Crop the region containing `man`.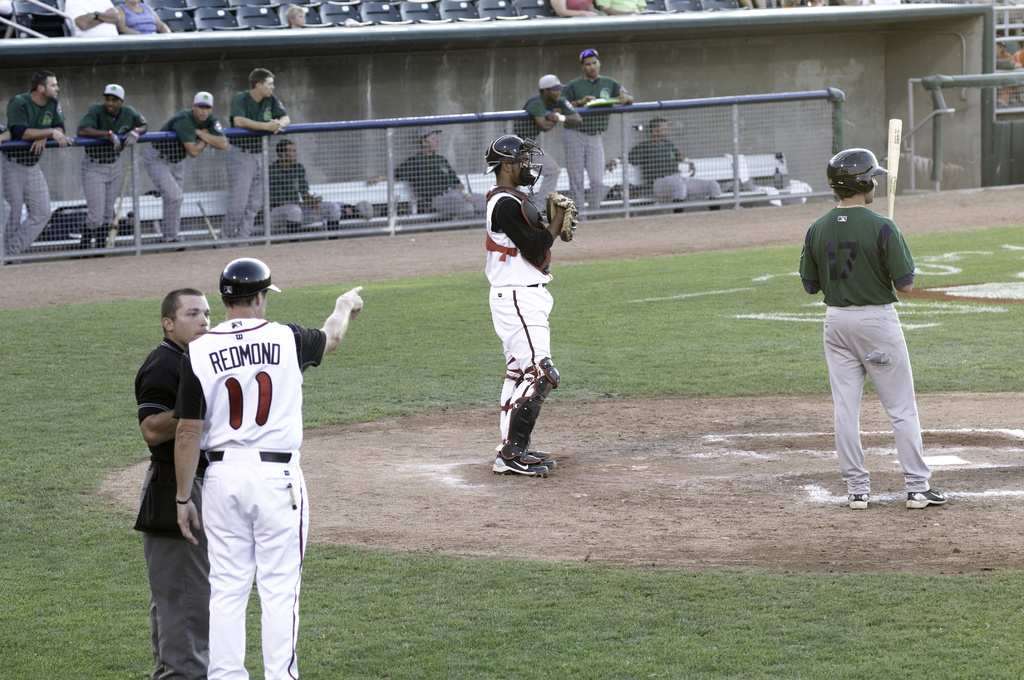
Crop region: (510, 74, 579, 210).
